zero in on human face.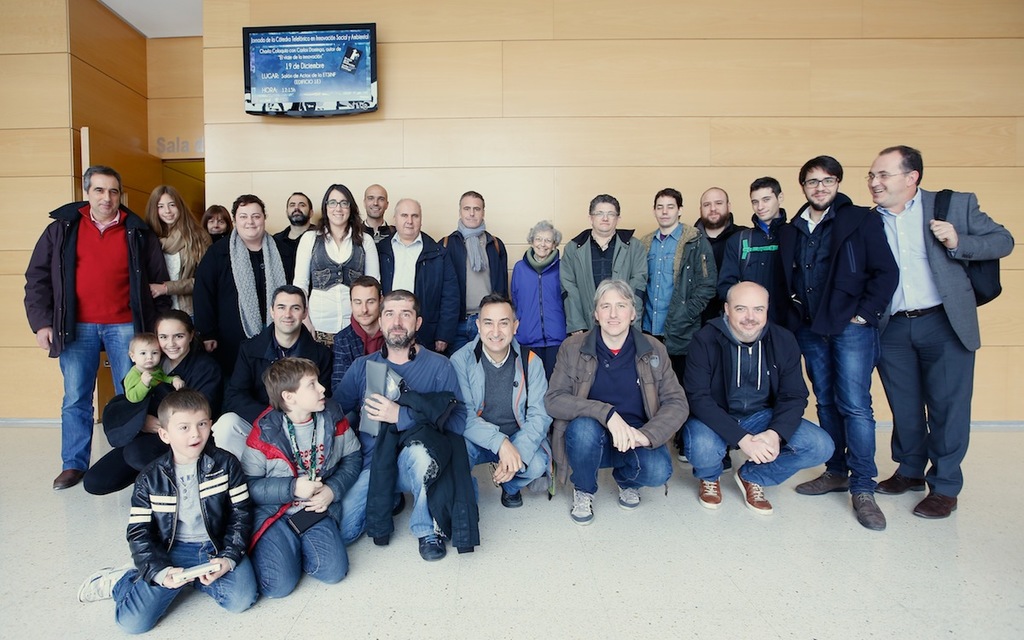
Zeroed in: 461 195 486 228.
